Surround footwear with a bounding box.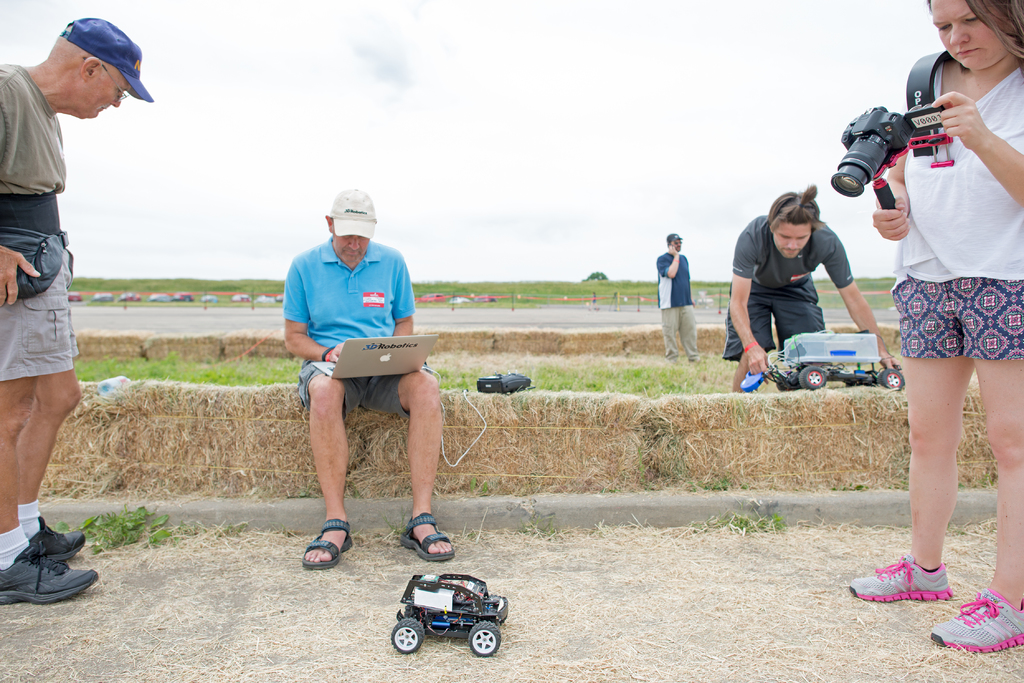
(303,521,348,566).
